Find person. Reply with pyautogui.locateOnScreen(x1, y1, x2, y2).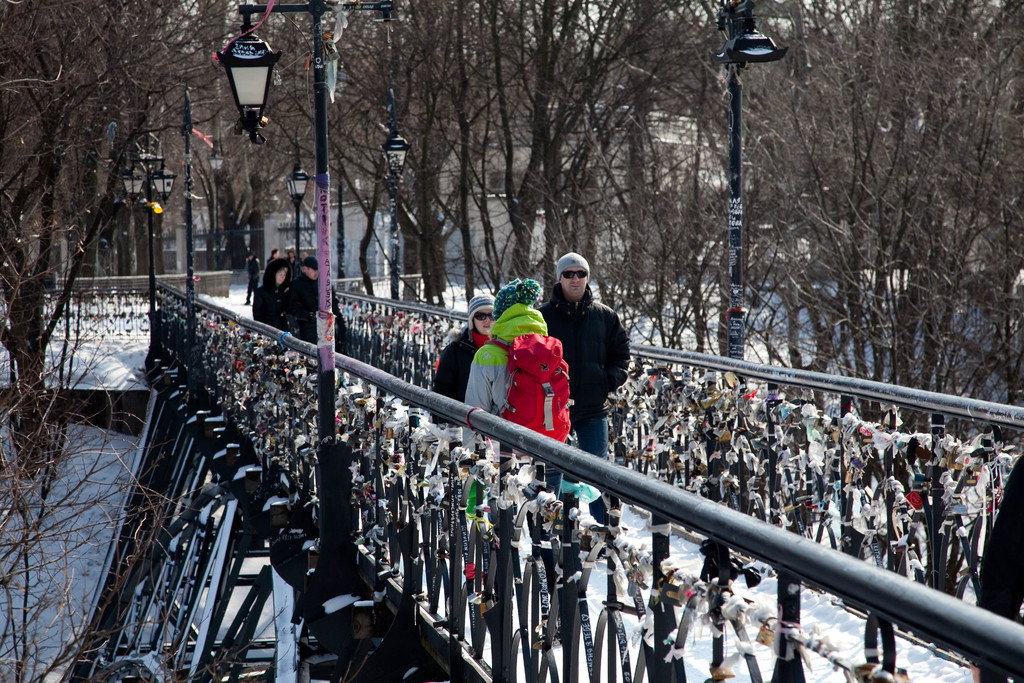
pyautogui.locateOnScreen(428, 292, 496, 402).
